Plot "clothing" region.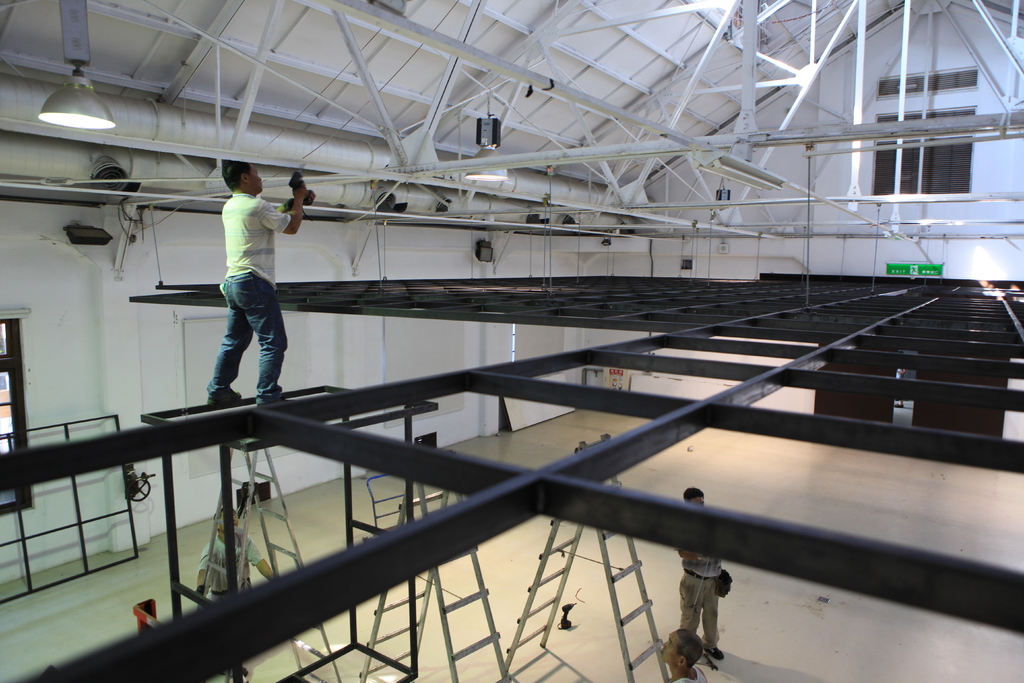
Plotted at l=199, t=193, r=290, b=407.
